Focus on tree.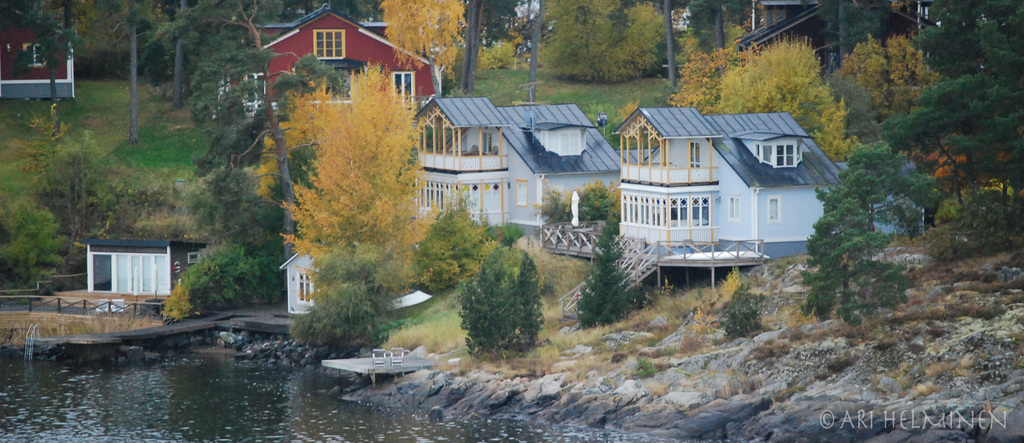
Focused at 460,255,512,353.
